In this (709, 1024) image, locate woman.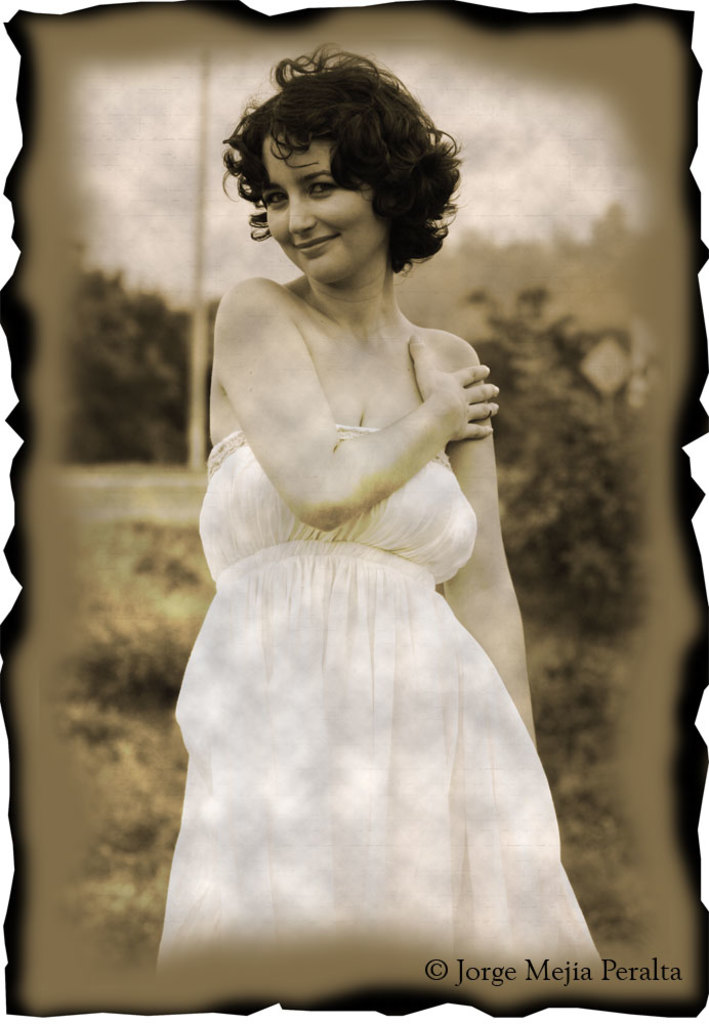
Bounding box: crop(152, 39, 614, 964).
